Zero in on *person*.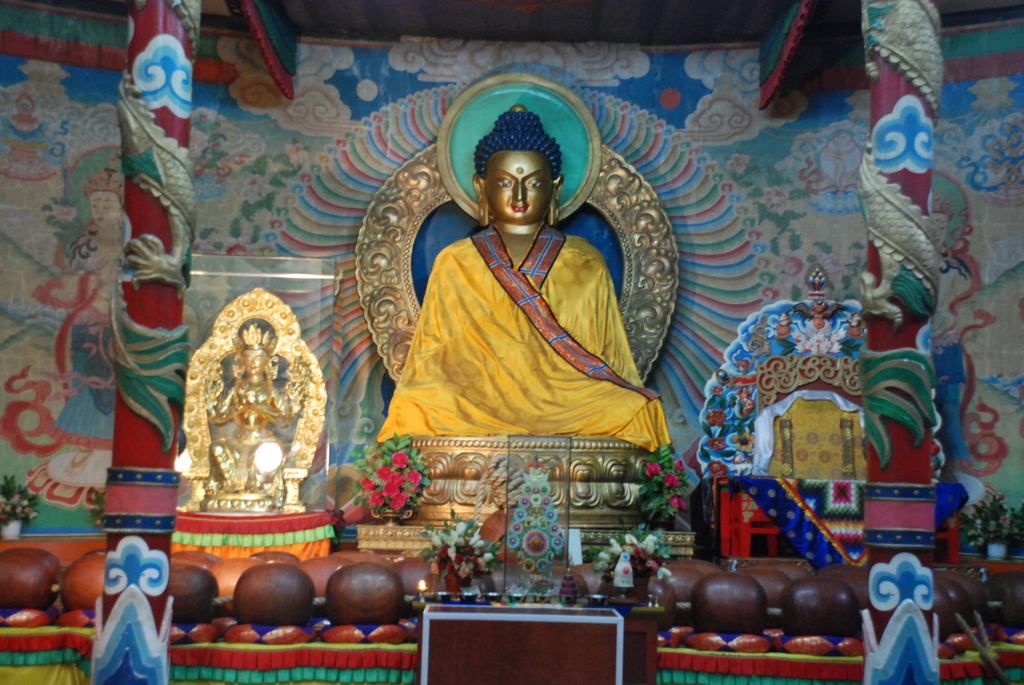
Zeroed in: 737, 384, 755, 413.
